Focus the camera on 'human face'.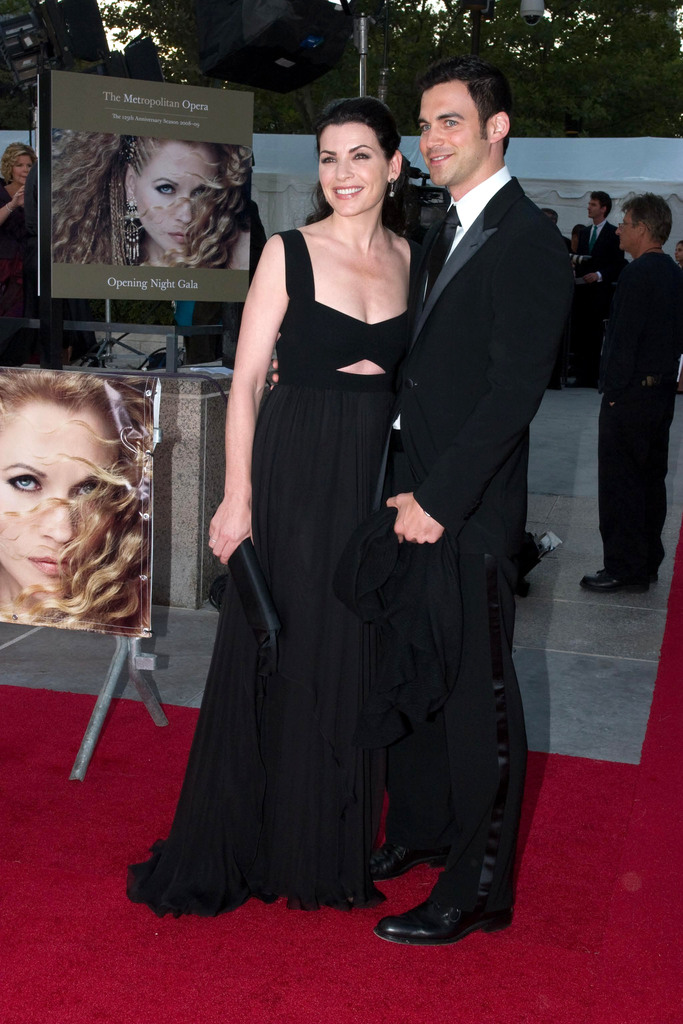
Focus region: <bbox>610, 212, 638, 252</bbox>.
